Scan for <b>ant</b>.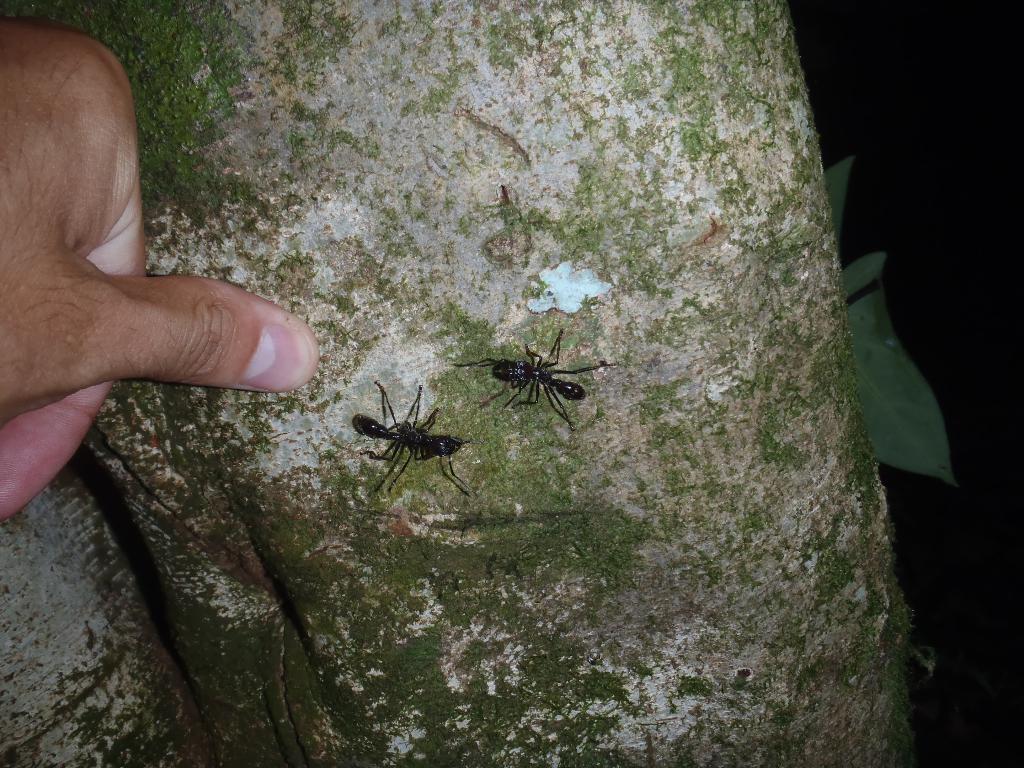
Scan result: <box>456,320,620,426</box>.
